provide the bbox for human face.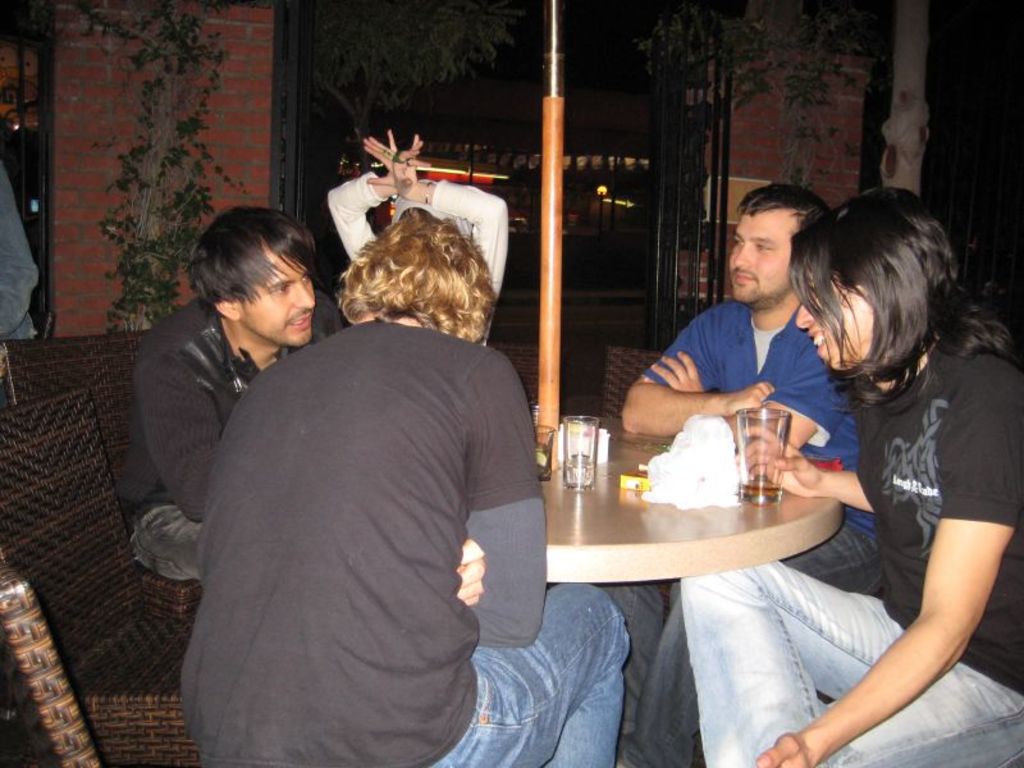
714/212/808/311.
